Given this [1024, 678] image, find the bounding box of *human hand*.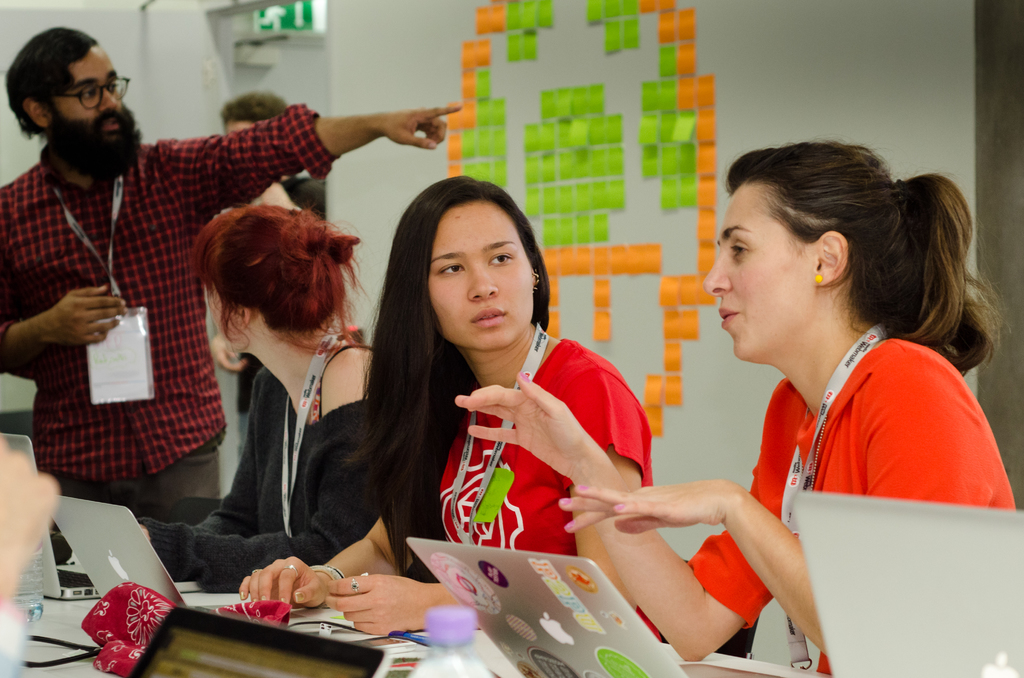
(49, 284, 127, 347).
